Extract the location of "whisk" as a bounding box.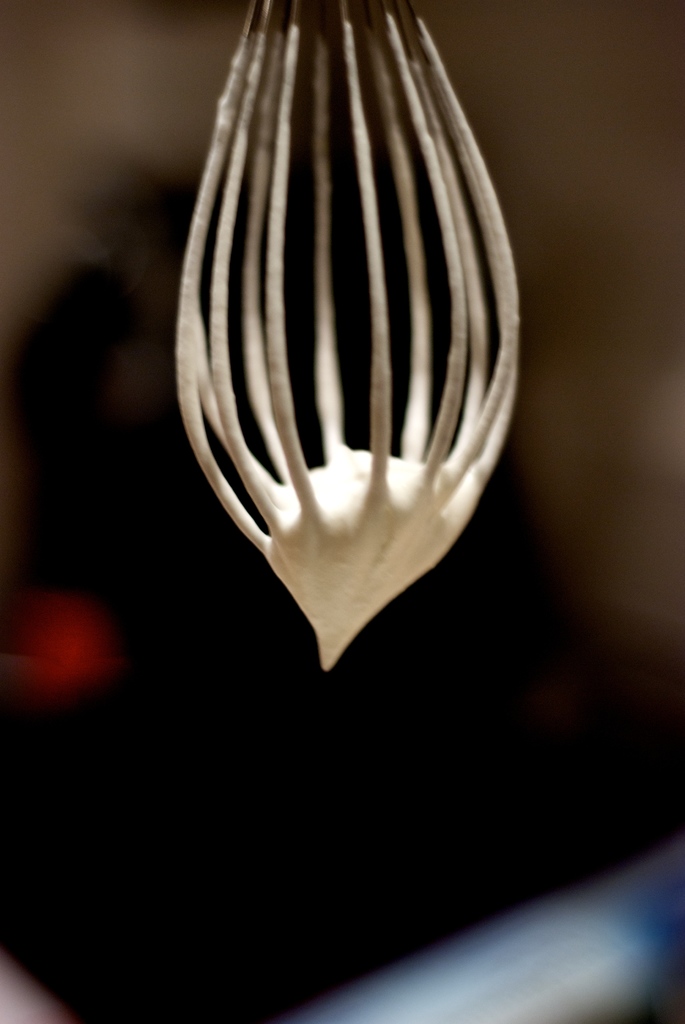
[171,0,525,662].
